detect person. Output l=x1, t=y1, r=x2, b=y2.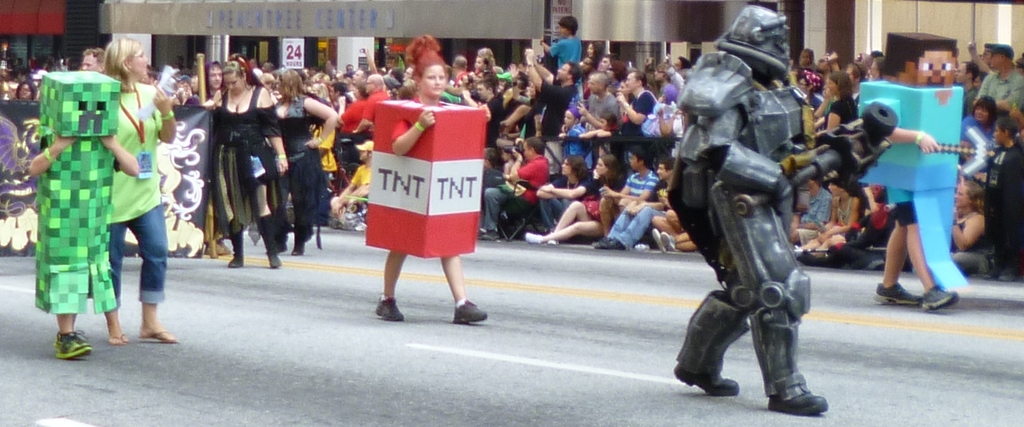
l=985, t=113, r=1023, b=287.
